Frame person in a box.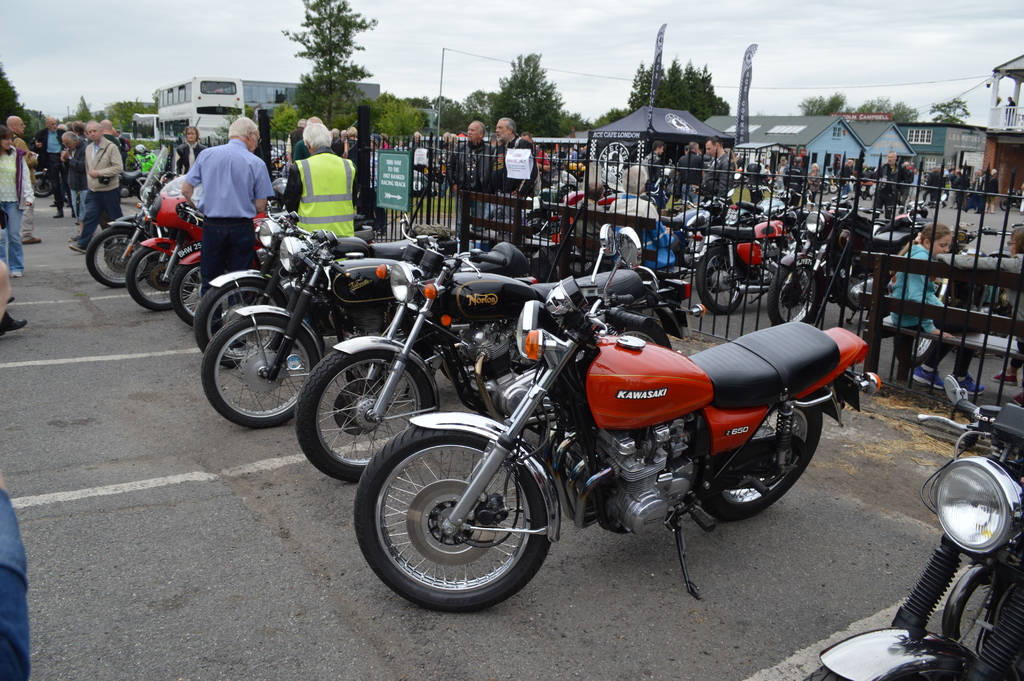
[left=99, top=119, right=127, bottom=217].
